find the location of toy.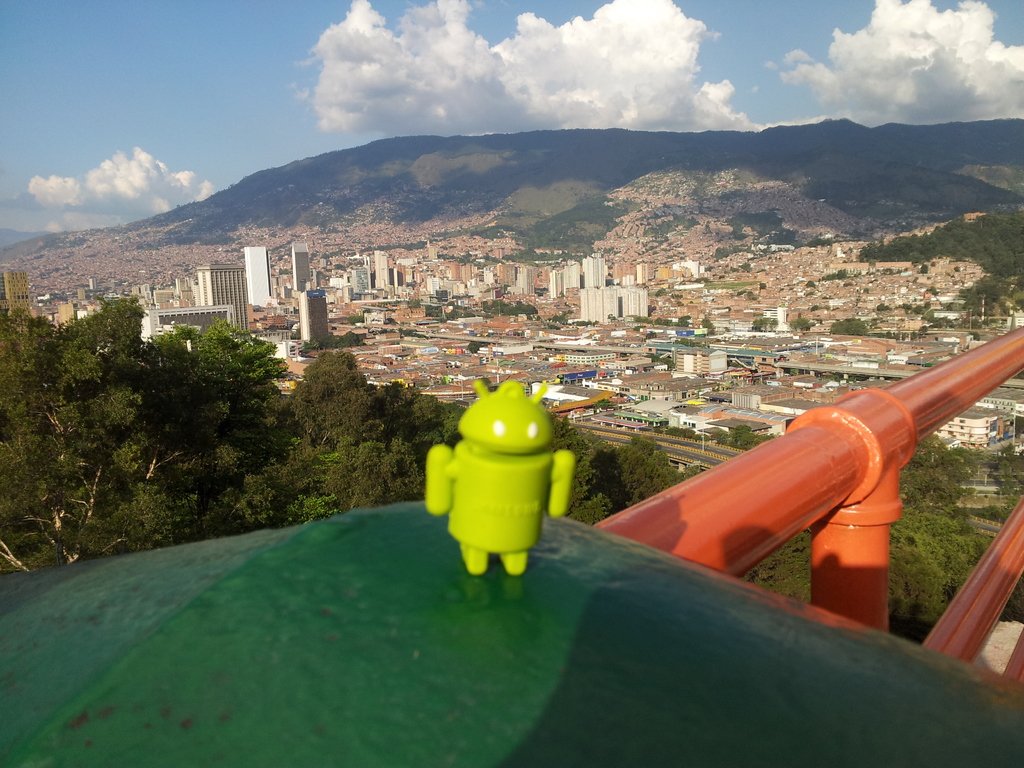
Location: box=[433, 378, 579, 577].
